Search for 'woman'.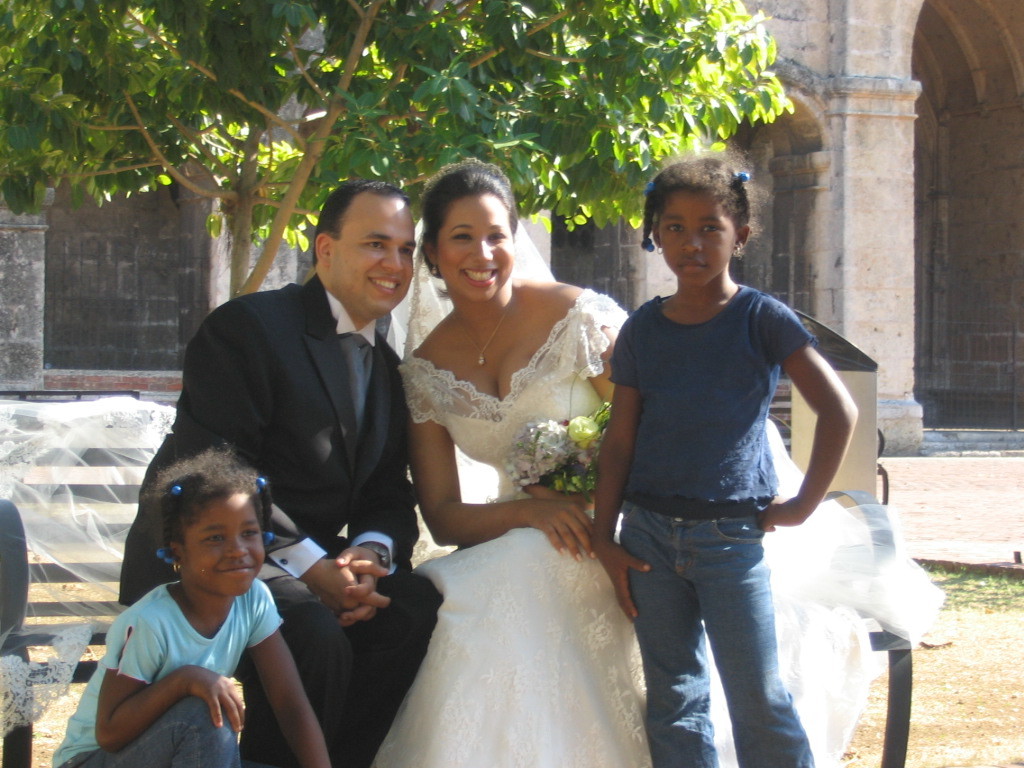
Found at (364,162,654,767).
